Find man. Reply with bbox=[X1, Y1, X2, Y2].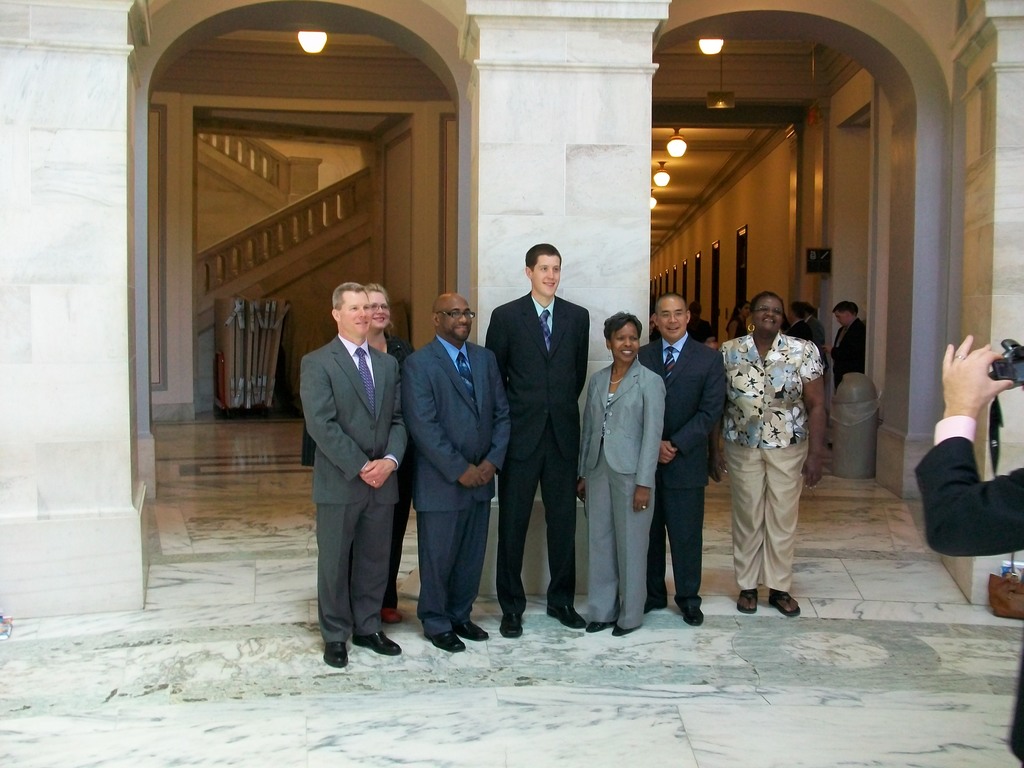
bbox=[800, 298, 827, 343].
